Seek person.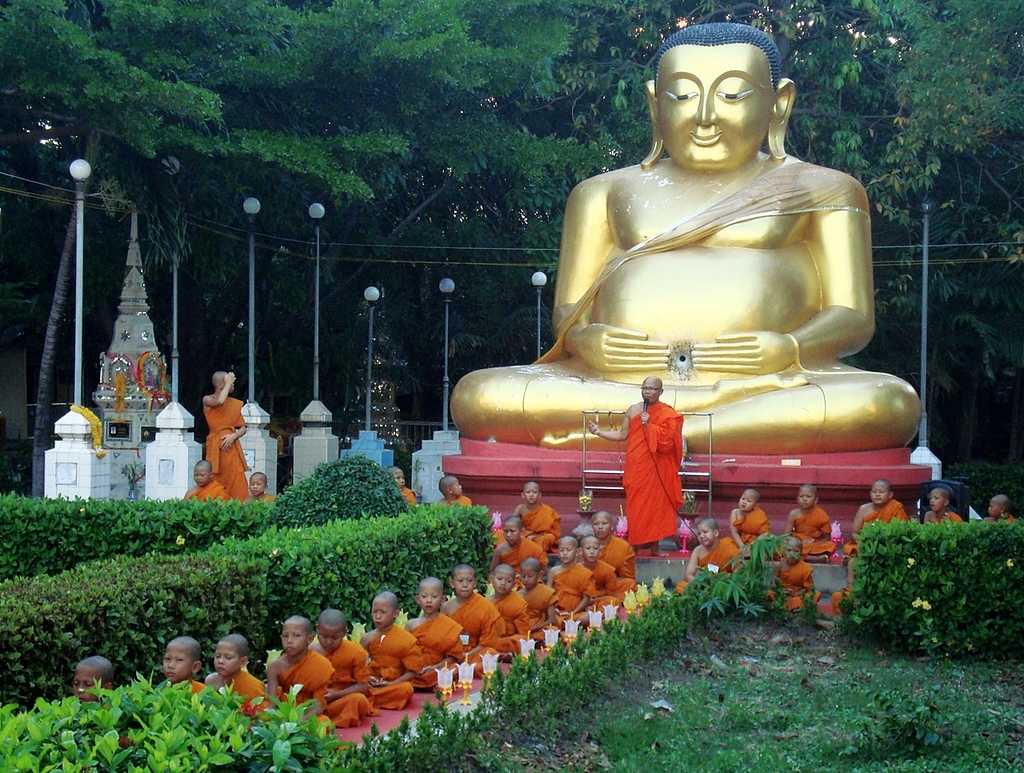
x1=607, y1=360, x2=705, y2=567.
